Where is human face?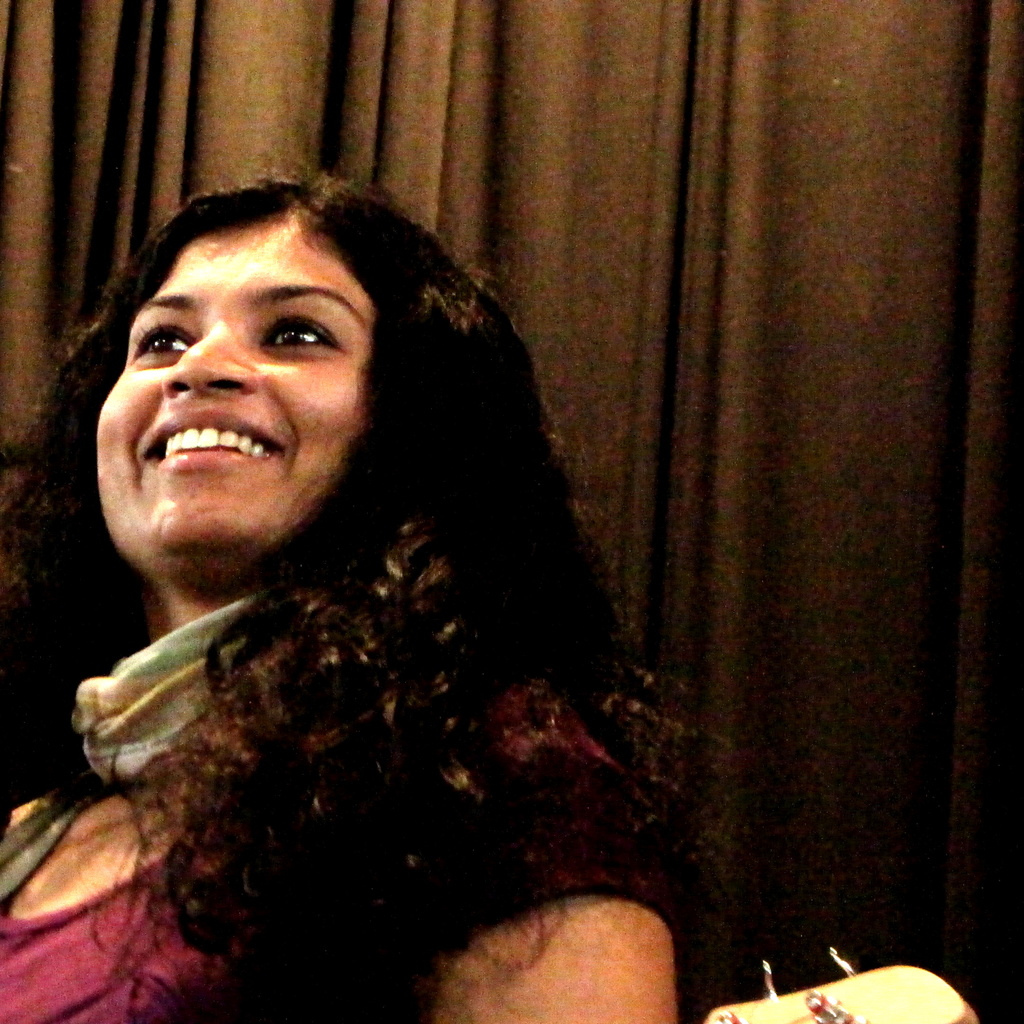
{"x1": 95, "y1": 219, "x2": 375, "y2": 581}.
